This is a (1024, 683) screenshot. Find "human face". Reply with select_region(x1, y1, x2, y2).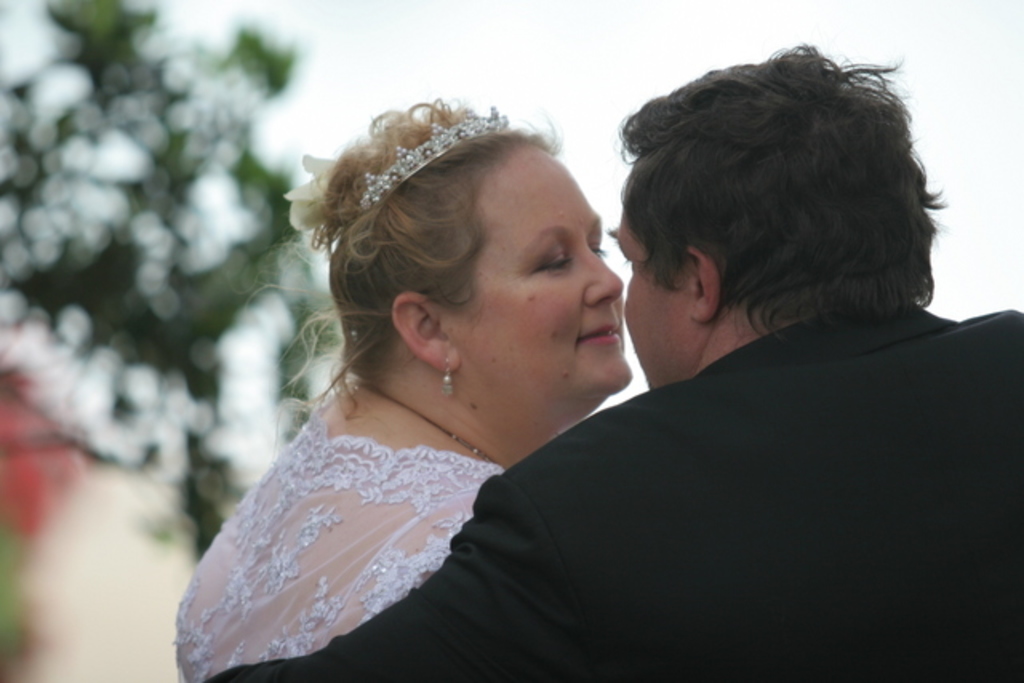
select_region(454, 146, 630, 392).
